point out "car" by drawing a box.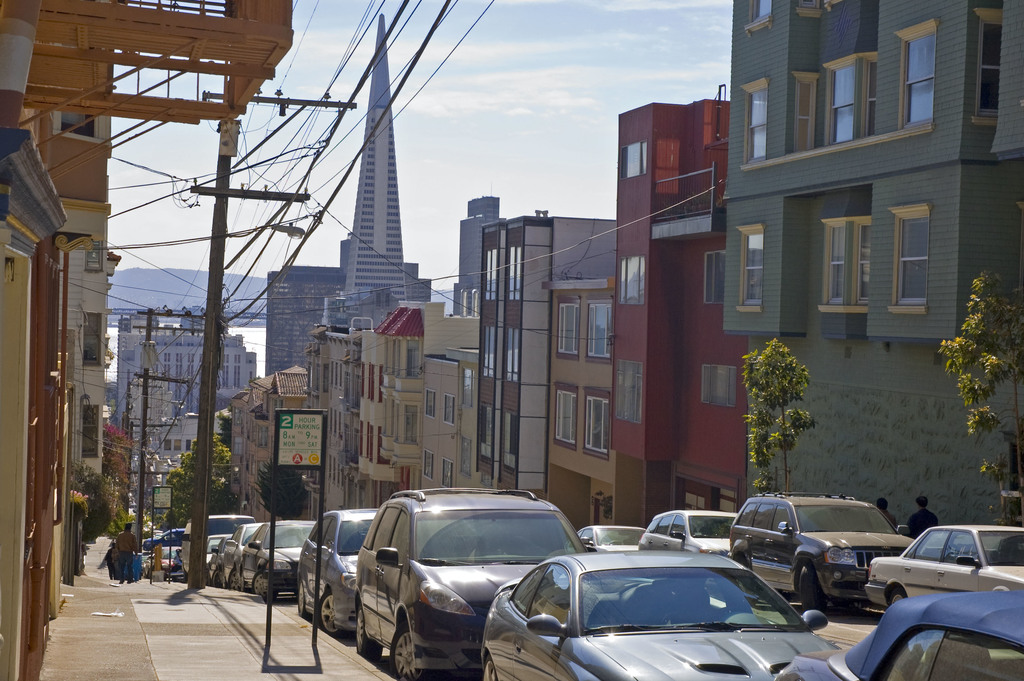
l=330, t=493, r=591, b=673.
